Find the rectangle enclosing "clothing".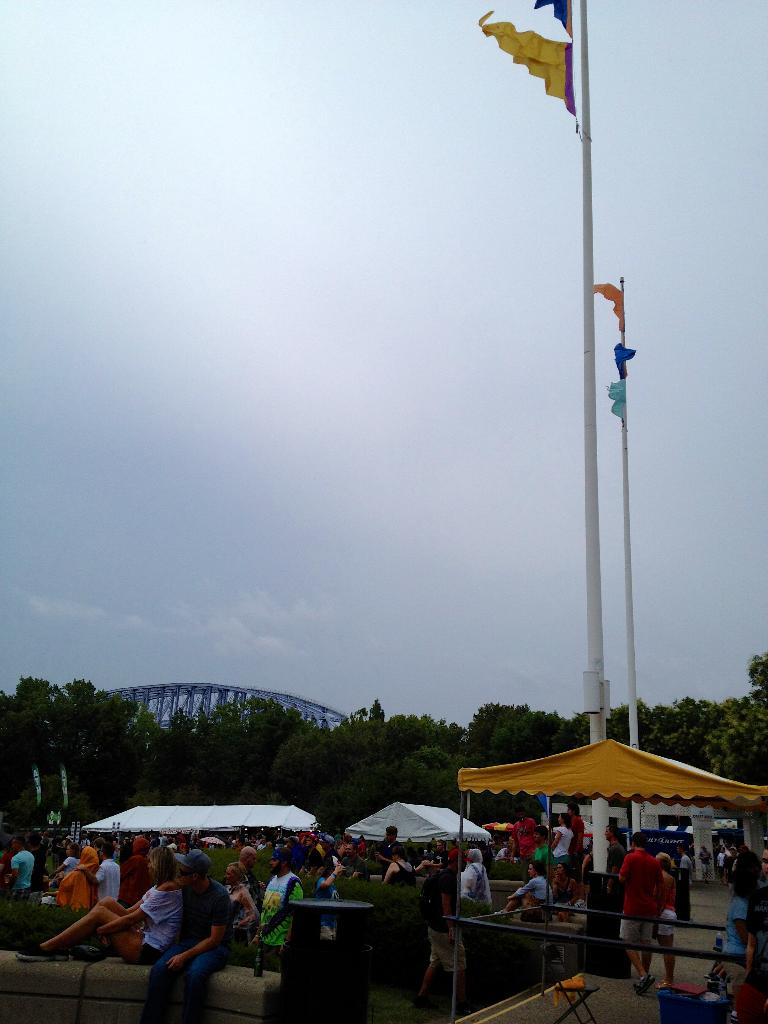
box=[552, 825, 570, 869].
